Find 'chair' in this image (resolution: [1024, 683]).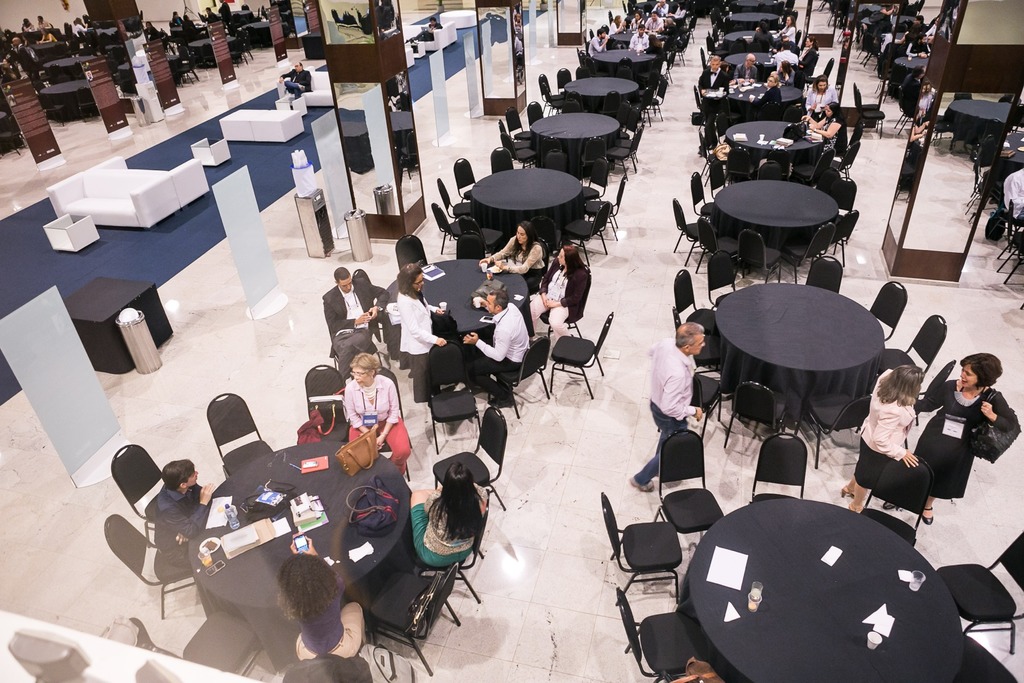
detection(425, 206, 468, 252).
